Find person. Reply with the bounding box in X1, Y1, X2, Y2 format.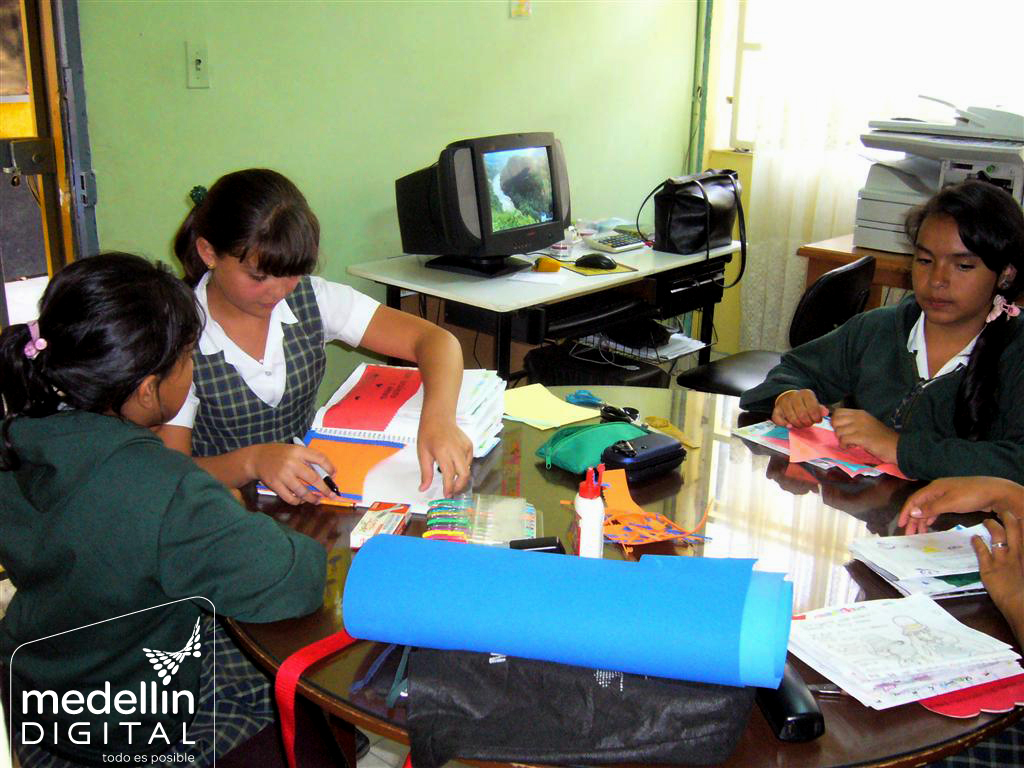
743, 174, 1023, 485.
